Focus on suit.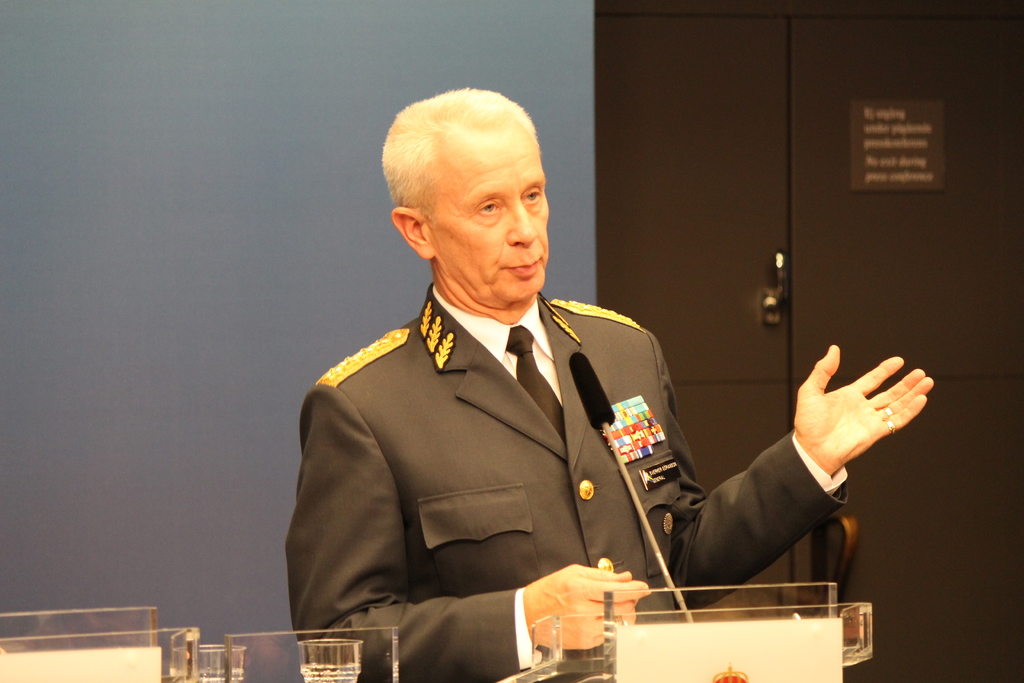
Focused at <box>285,284,850,682</box>.
